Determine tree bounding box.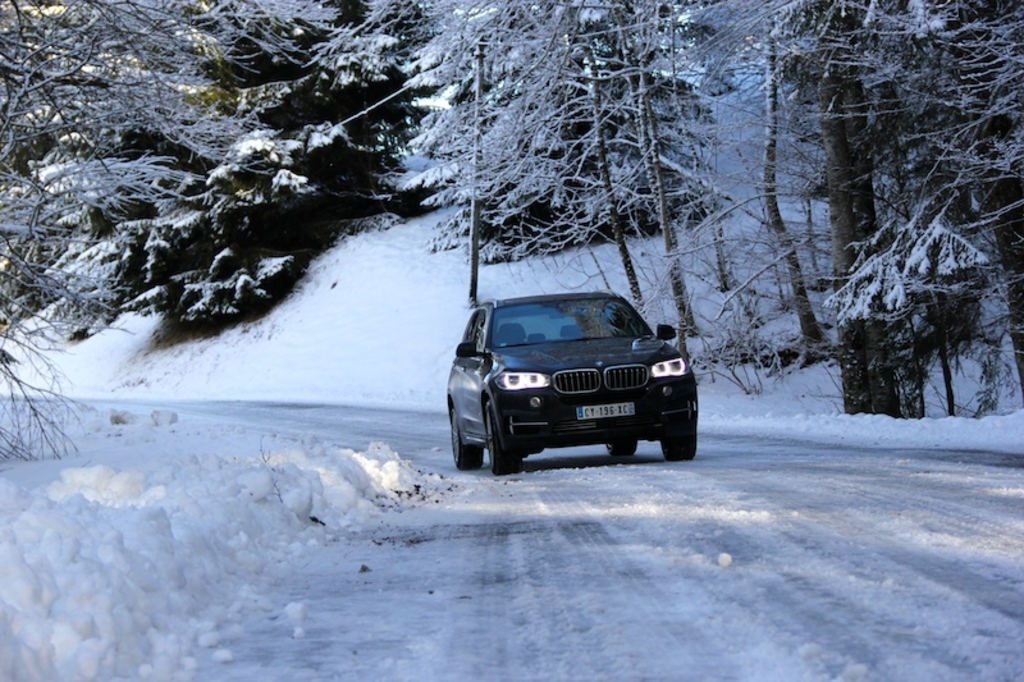
Determined: 40/0/449/330.
